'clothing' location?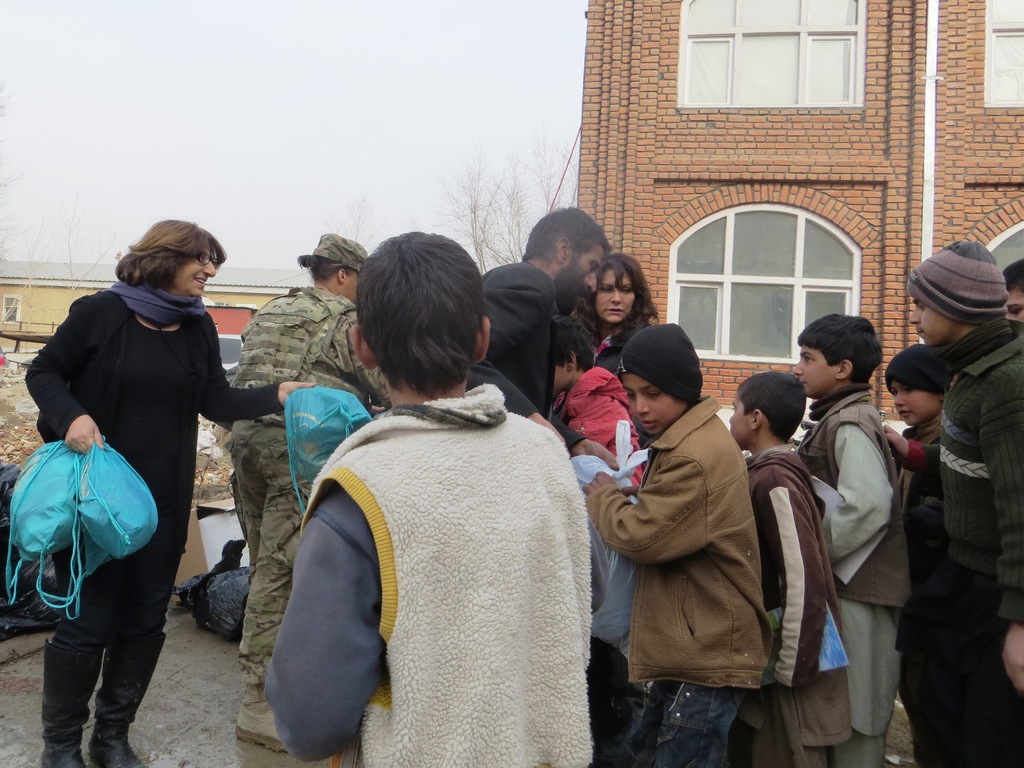
l=10, t=269, r=262, b=748
